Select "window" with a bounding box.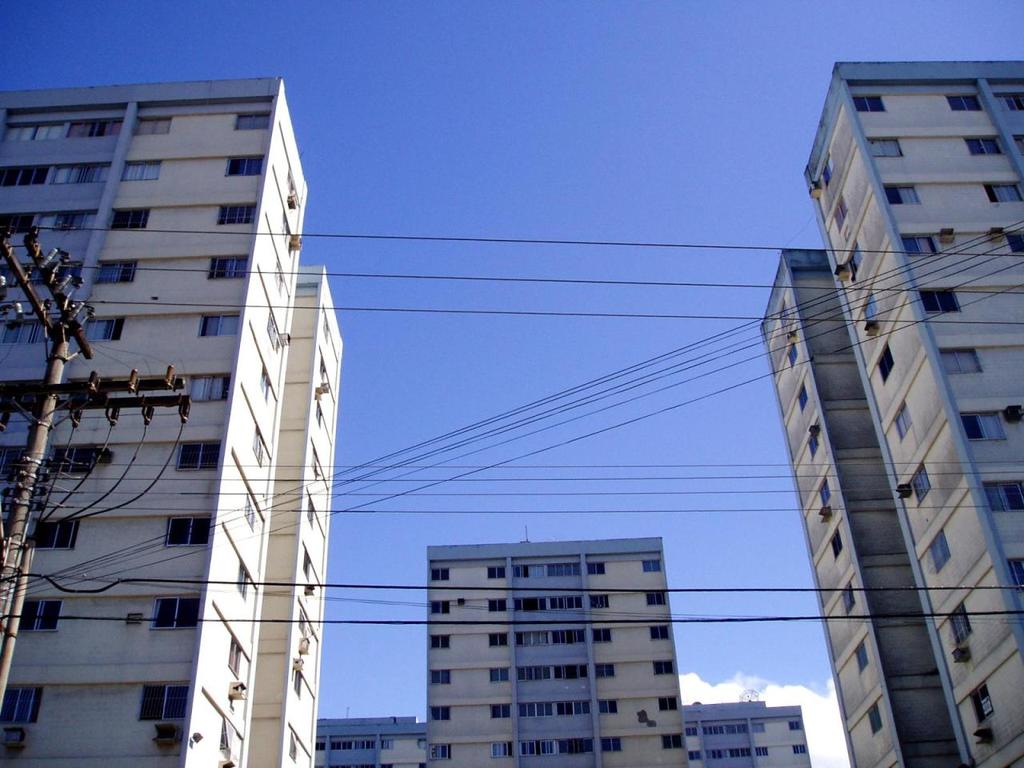
left=941, top=93, right=985, bottom=117.
